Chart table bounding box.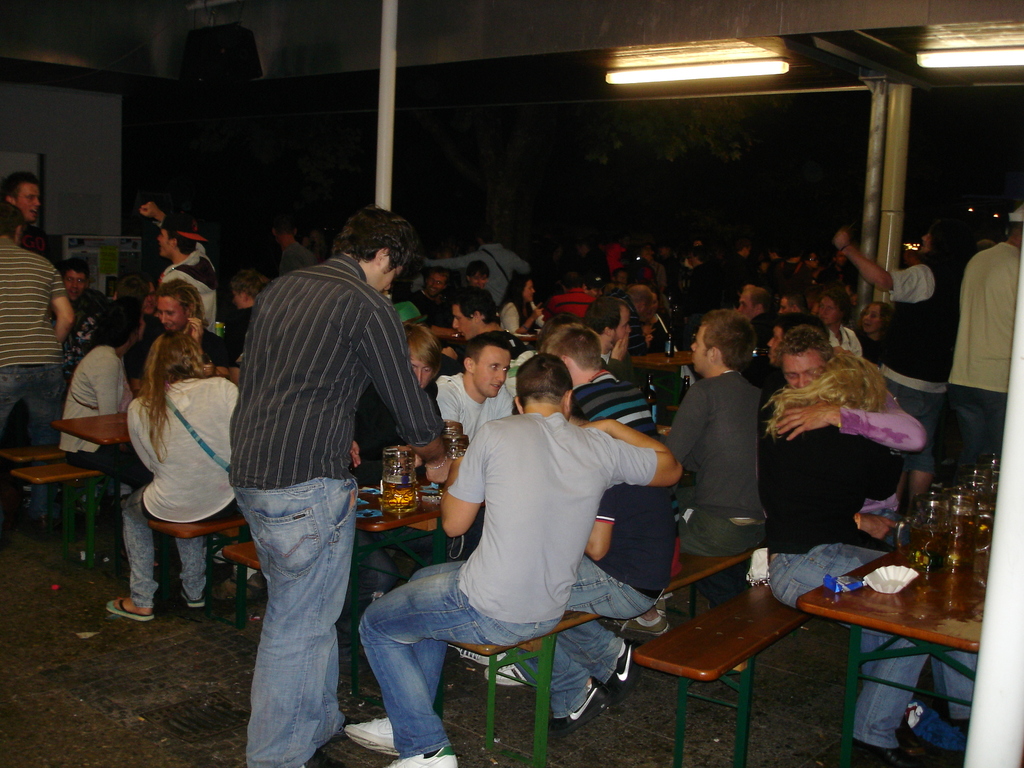
Charted: bbox(54, 404, 143, 550).
